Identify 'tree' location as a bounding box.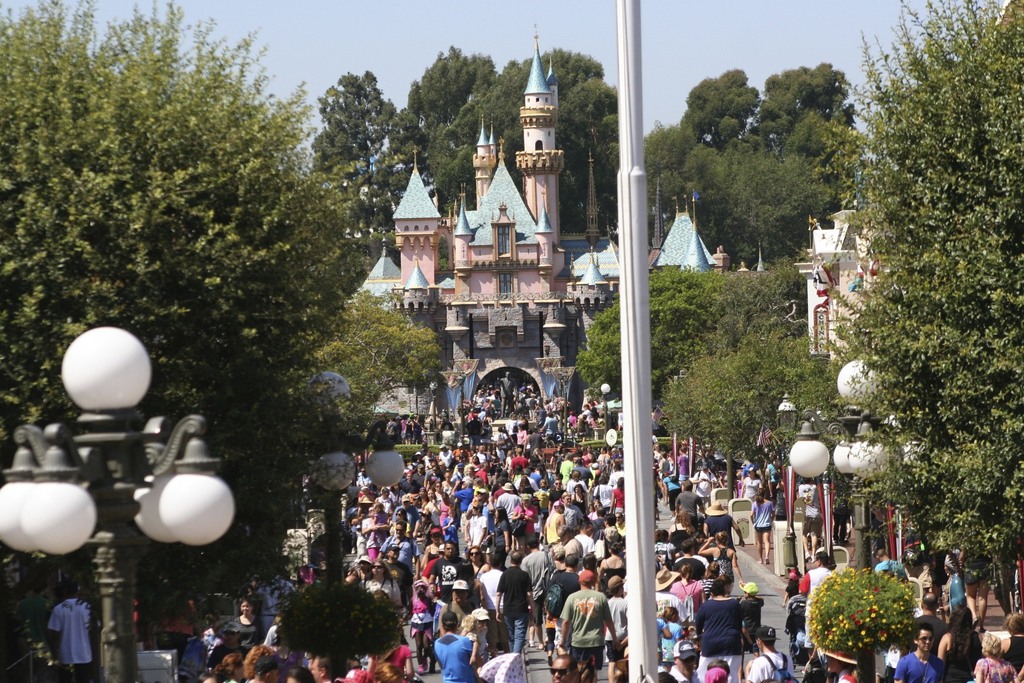
<box>556,81,624,223</box>.
